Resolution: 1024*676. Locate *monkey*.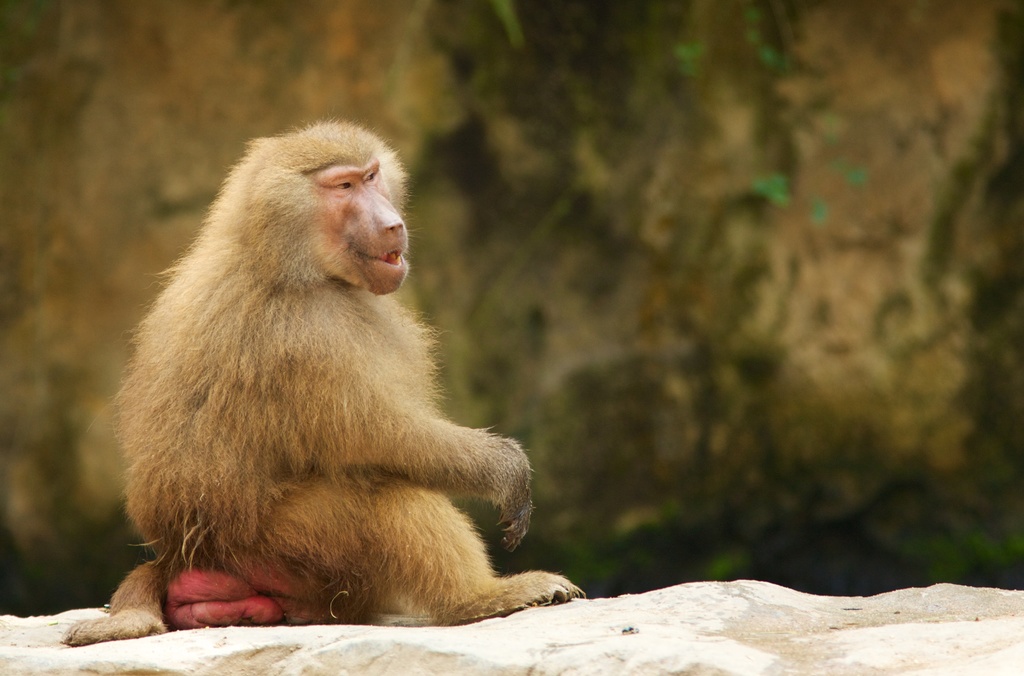
crop(65, 120, 588, 644).
